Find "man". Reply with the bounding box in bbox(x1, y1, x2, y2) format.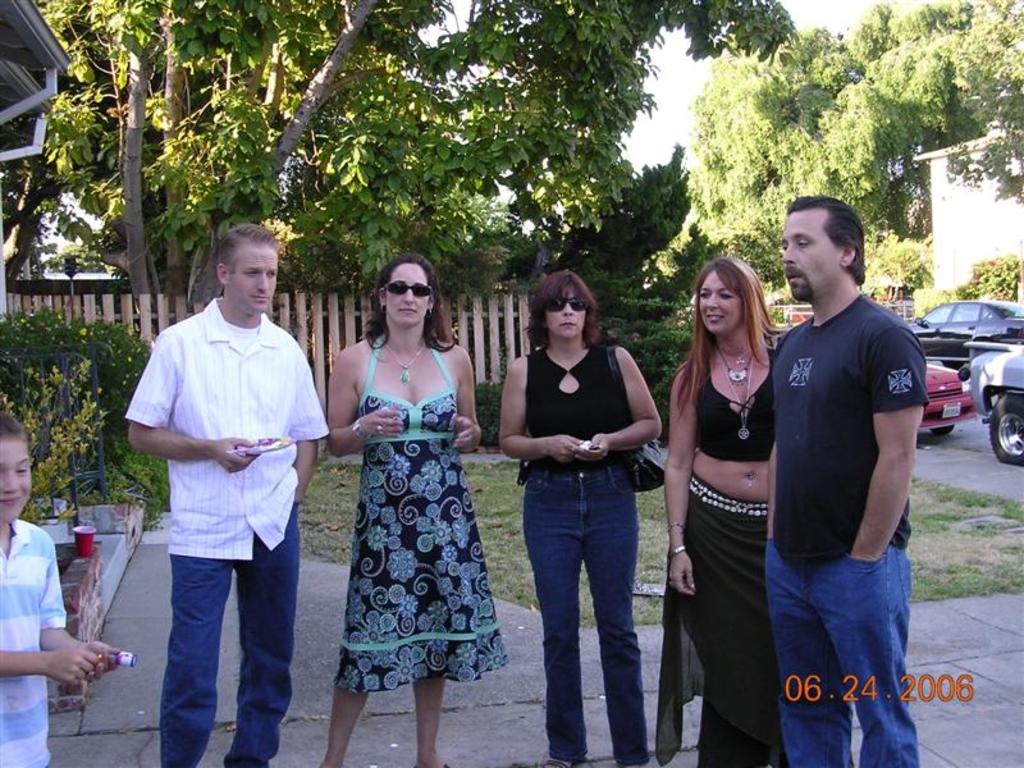
bbox(756, 189, 920, 767).
